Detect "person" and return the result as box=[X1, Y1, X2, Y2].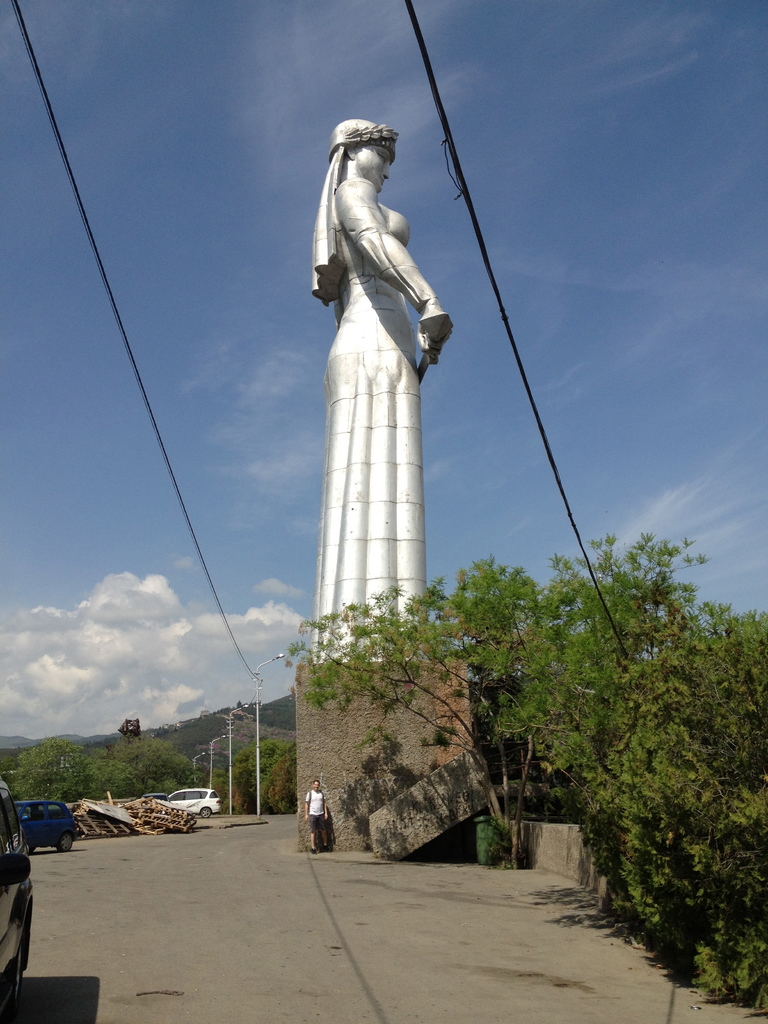
box=[303, 776, 330, 851].
